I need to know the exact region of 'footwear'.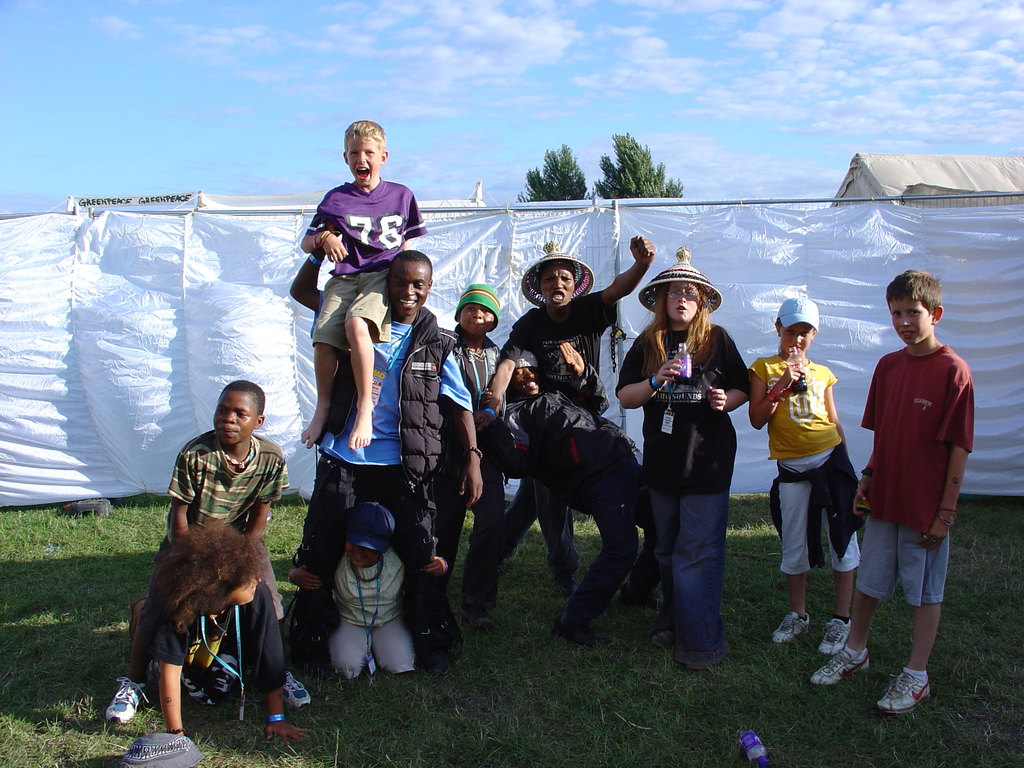
Region: left=461, top=605, right=486, bottom=633.
